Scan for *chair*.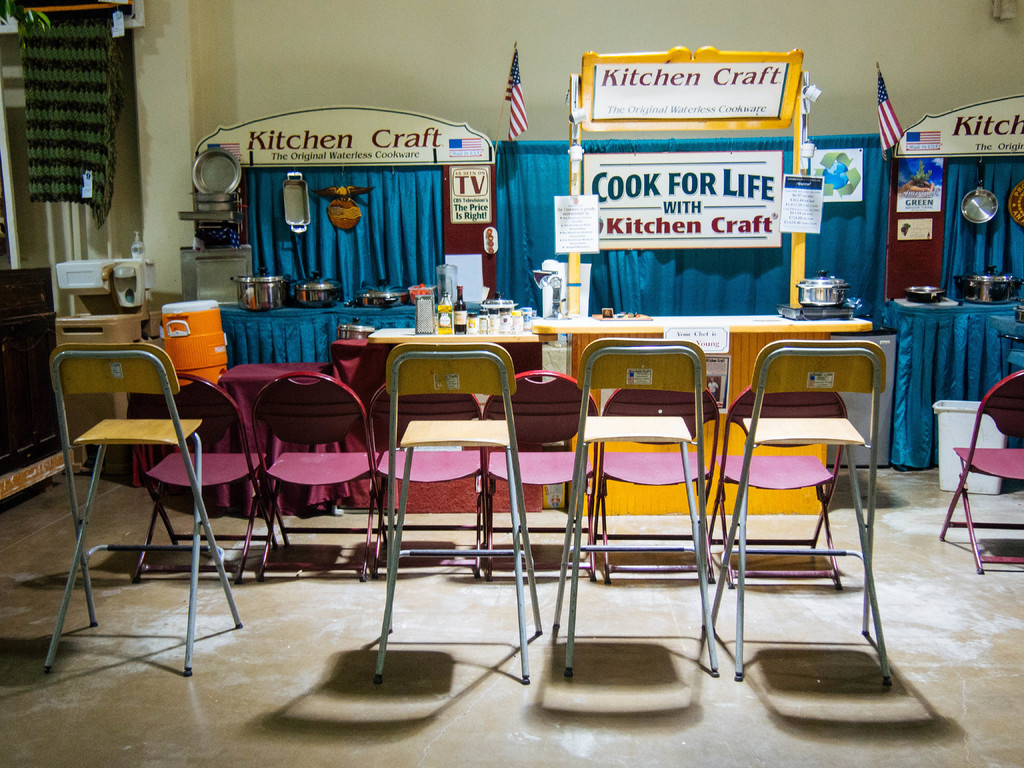
Scan result: box(252, 369, 381, 584).
